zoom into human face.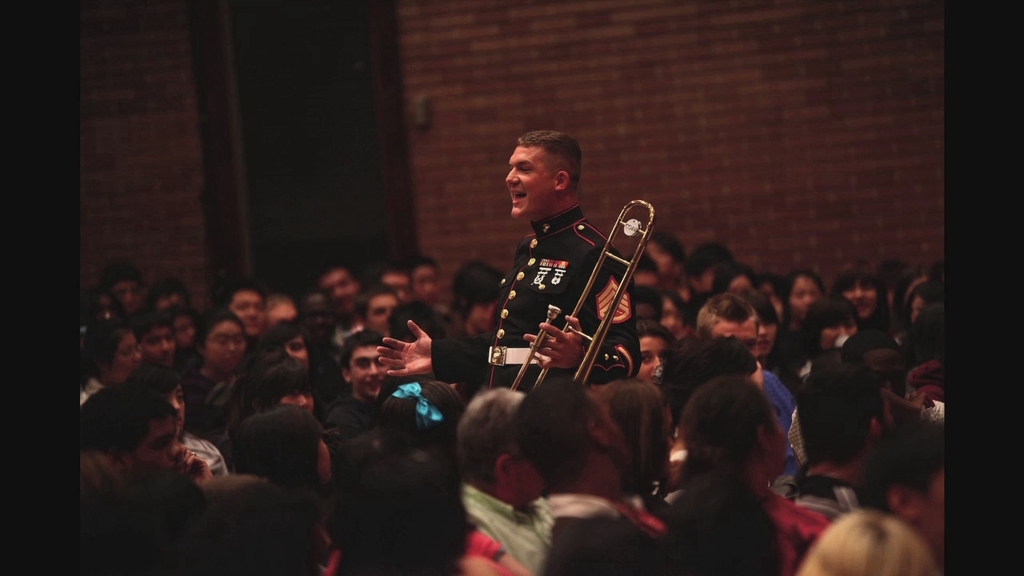
Zoom target: BBox(282, 382, 320, 410).
